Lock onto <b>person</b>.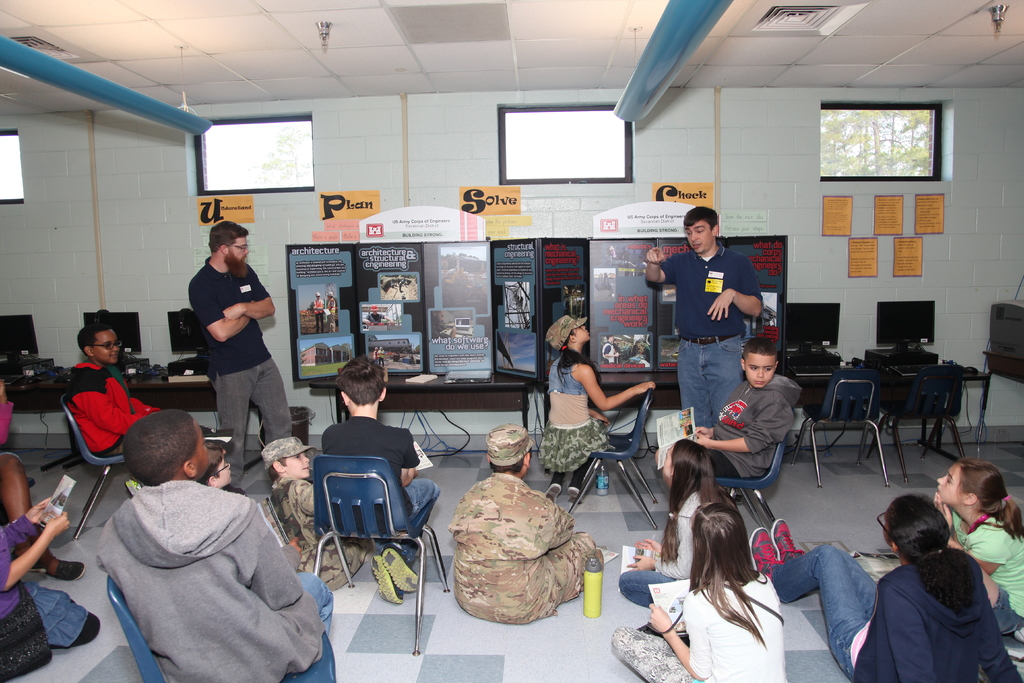
Locked: <region>317, 343, 443, 605</region>.
